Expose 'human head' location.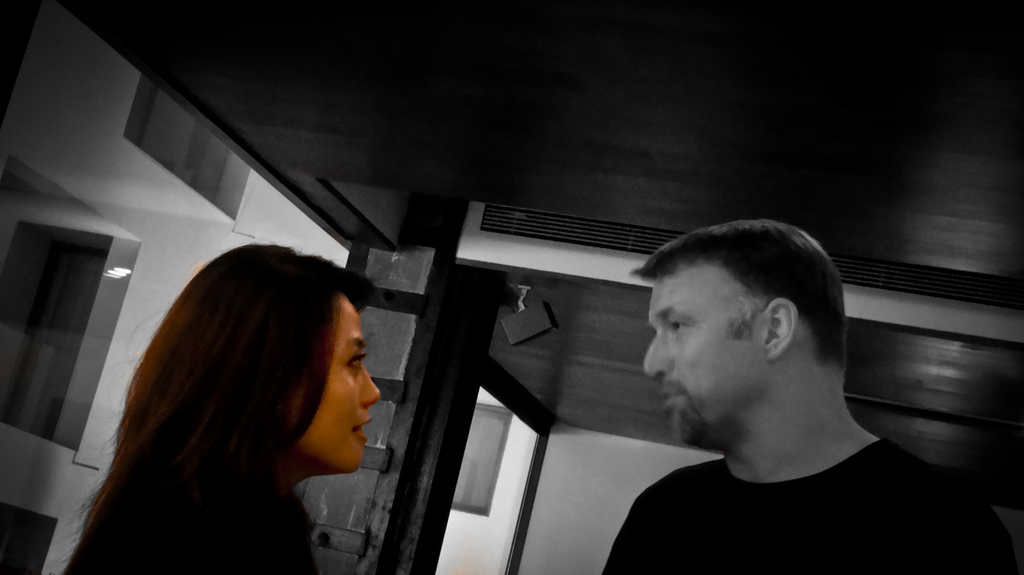
Exposed at l=123, t=244, r=379, b=476.
